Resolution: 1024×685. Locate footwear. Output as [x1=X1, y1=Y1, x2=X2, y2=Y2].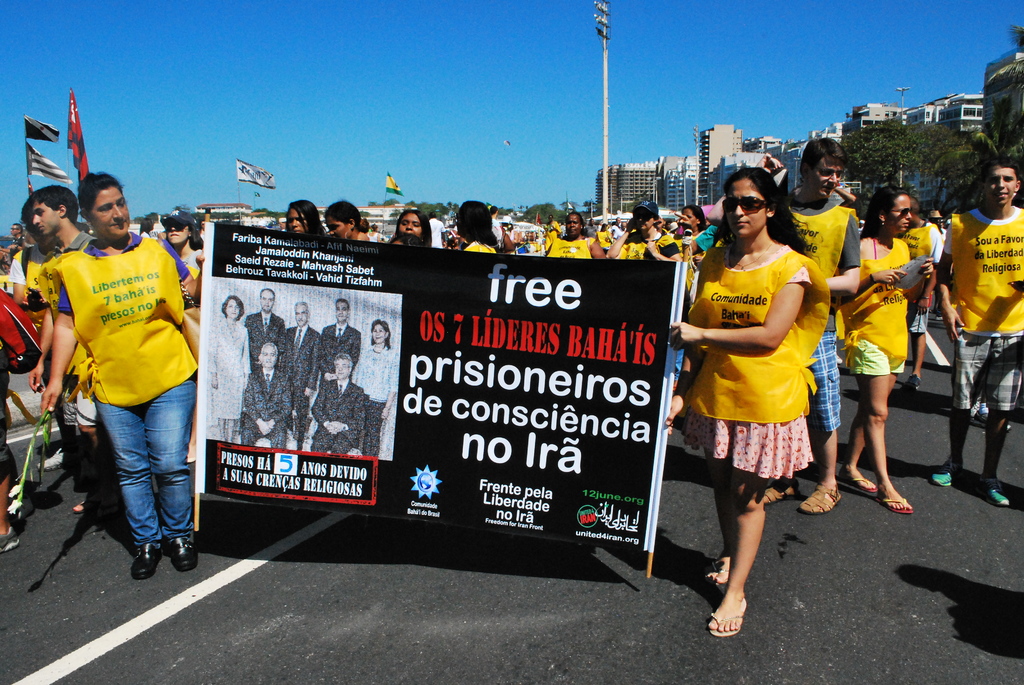
[x1=838, y1=475, x2=877, y2=493].
